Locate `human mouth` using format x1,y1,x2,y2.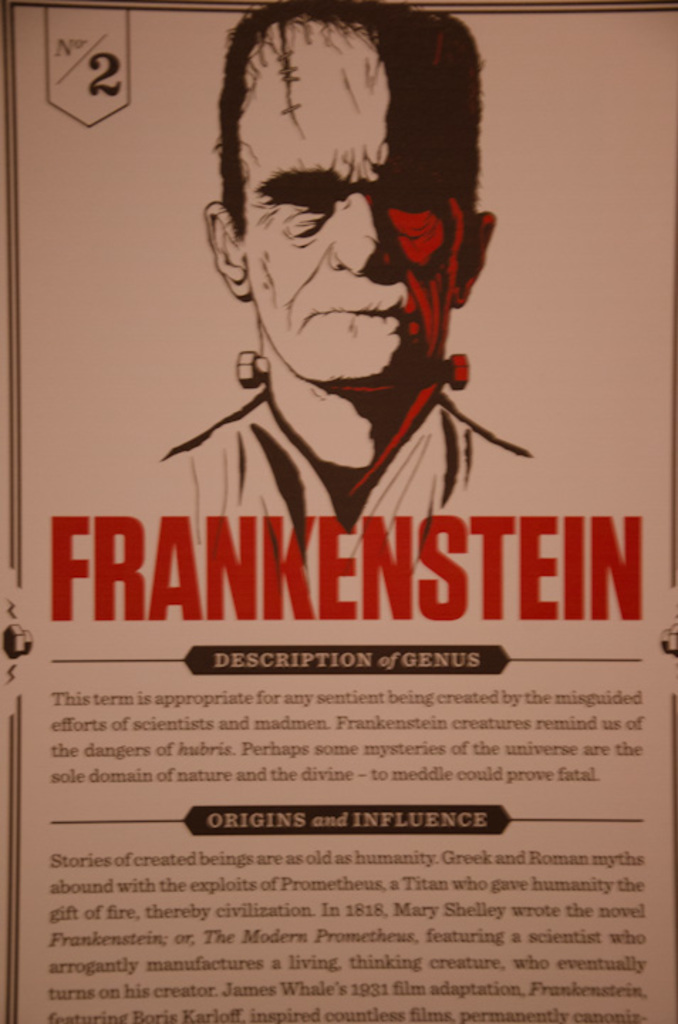
308,300,404,316.
